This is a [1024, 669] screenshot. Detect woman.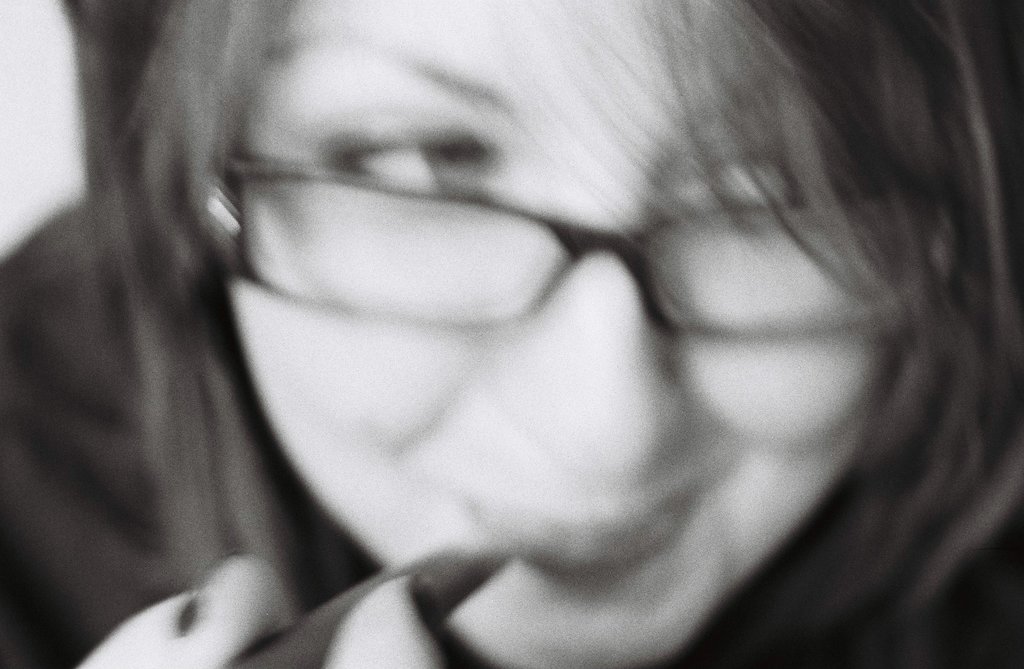
(0,0,1023,668).
